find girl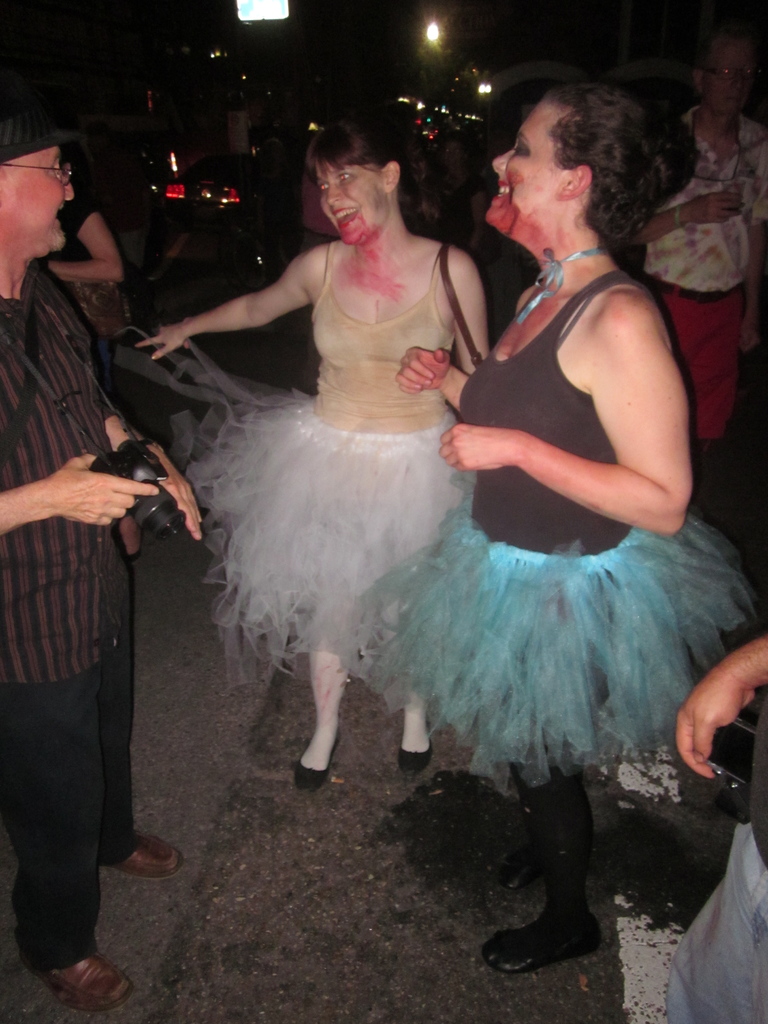
locate(141, 113, 492, 783)
